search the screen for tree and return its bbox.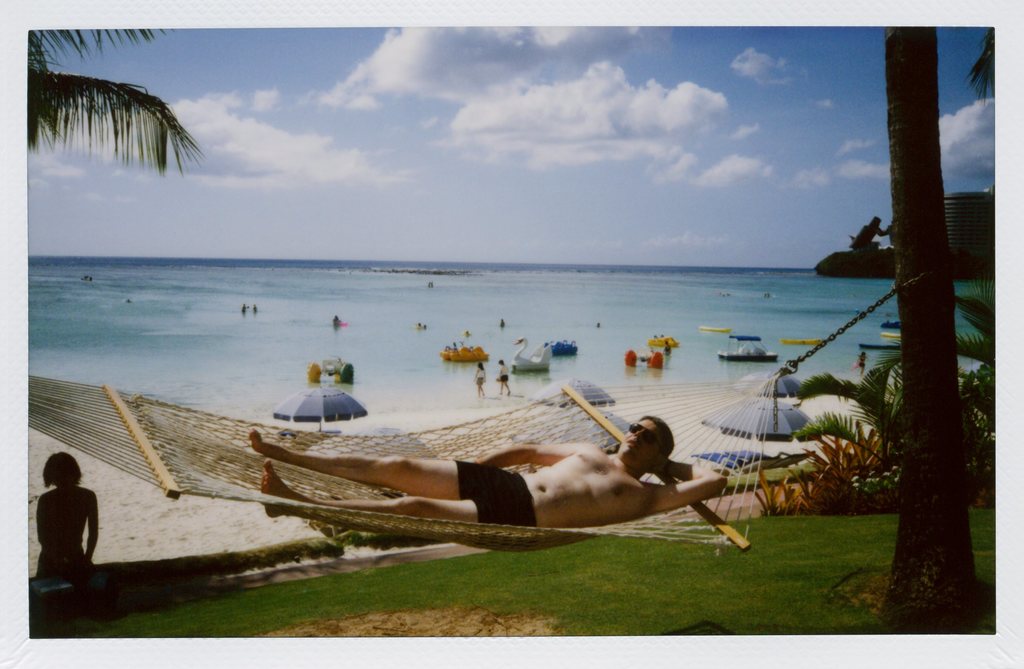
Found: 877, 25, 1004, 622.
